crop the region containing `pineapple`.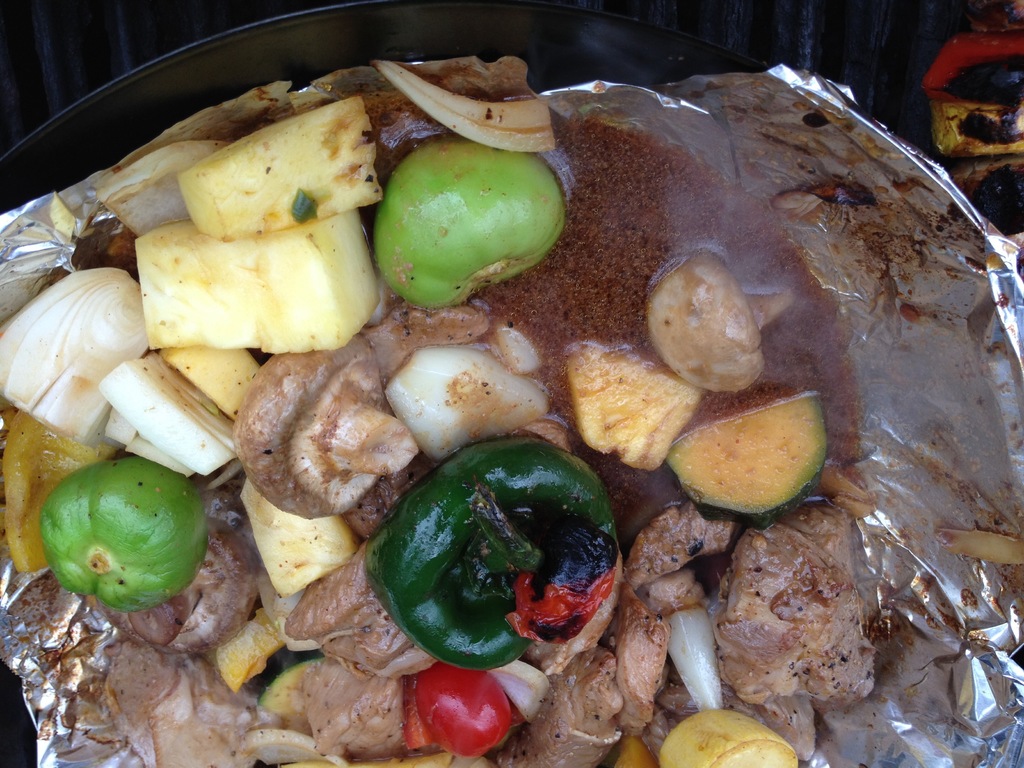
Crop region: 179, 97, 384, 242.
